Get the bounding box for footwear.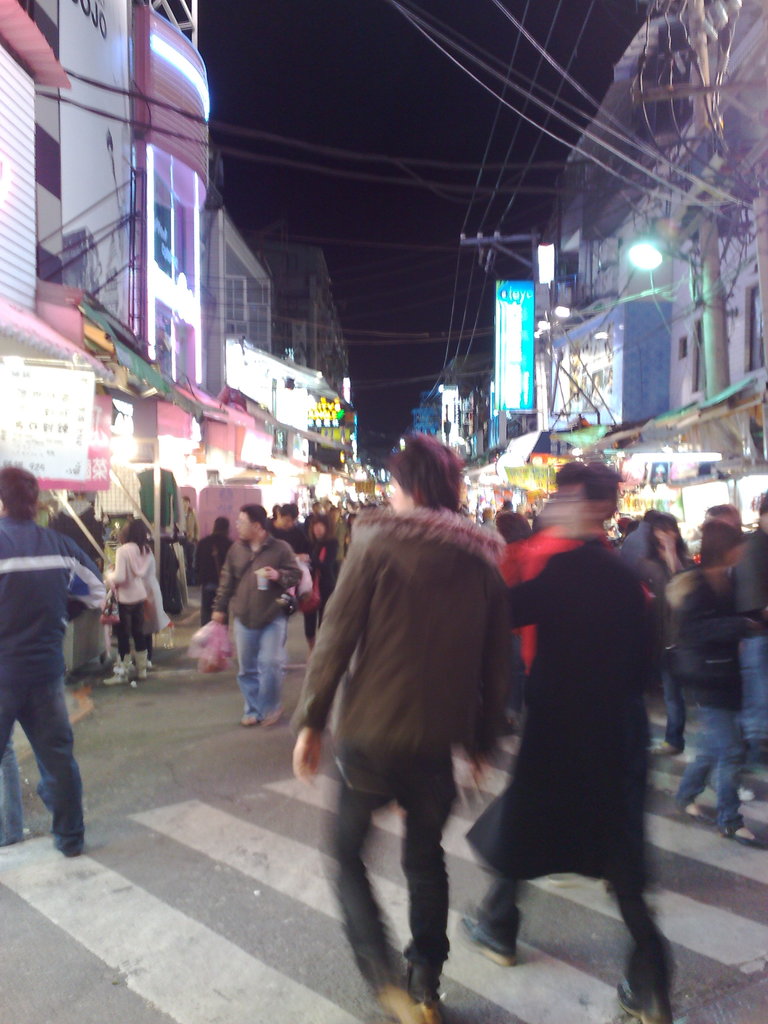
<bbox>111, 659, 132, 672</bbox>.
